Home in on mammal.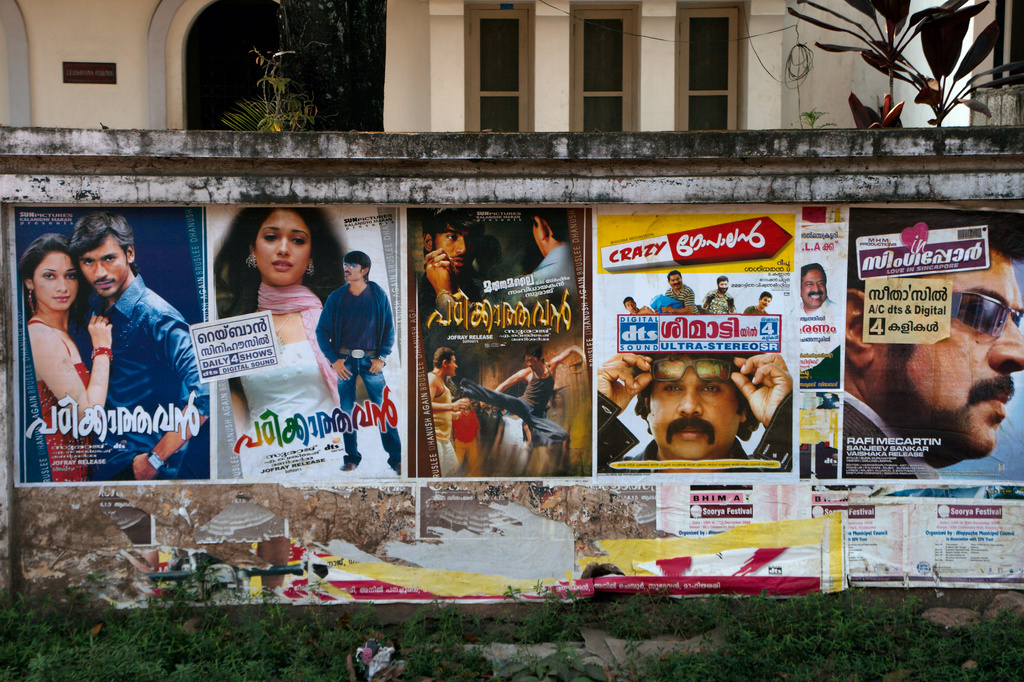
Homed in at (455, 341, 593, 448).
